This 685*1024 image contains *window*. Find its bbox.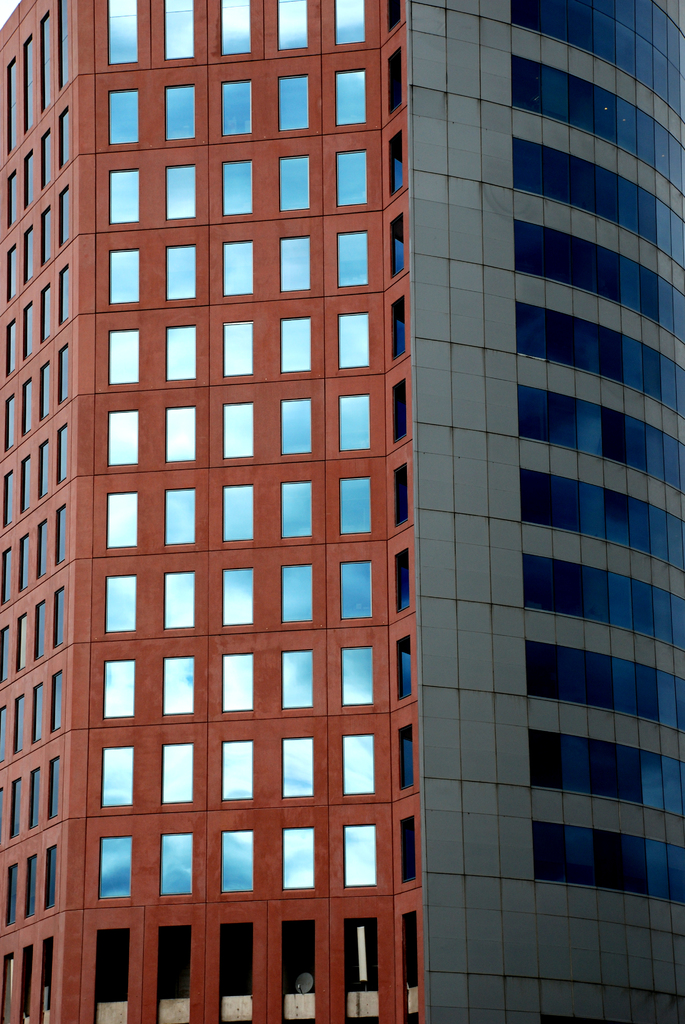
{"left": 282, "top": 480, "right": 312, "bottom": 536}.
